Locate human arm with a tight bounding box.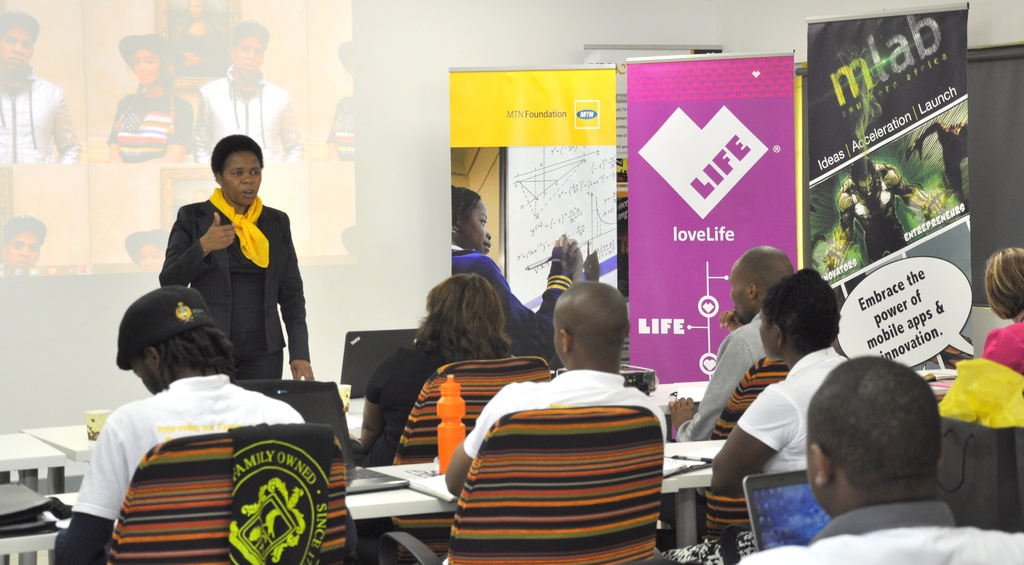
bbox=[266, 92, 312, 176].
